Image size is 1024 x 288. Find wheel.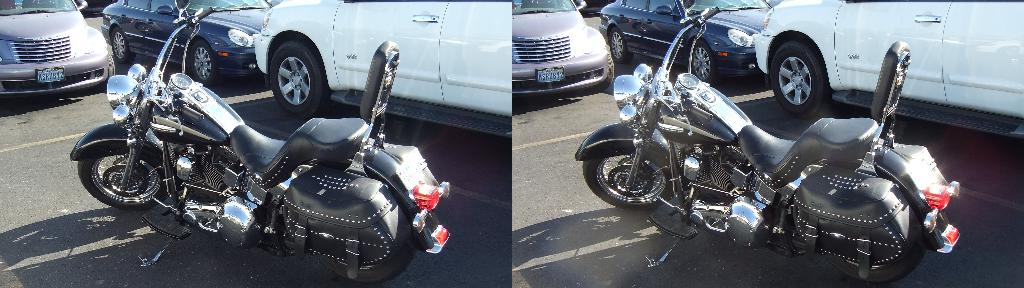
region(271, 42, 323, 111).
